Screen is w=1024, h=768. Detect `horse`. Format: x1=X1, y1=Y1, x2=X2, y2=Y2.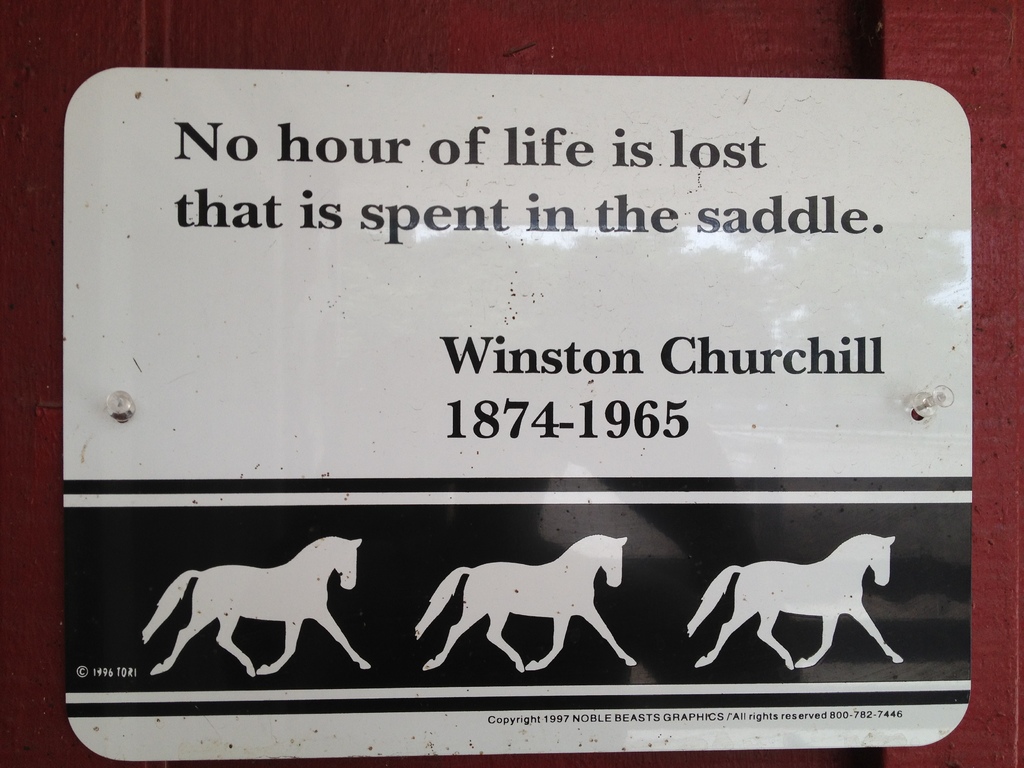
x1=684, y1=533, x2=904, y2=669.
